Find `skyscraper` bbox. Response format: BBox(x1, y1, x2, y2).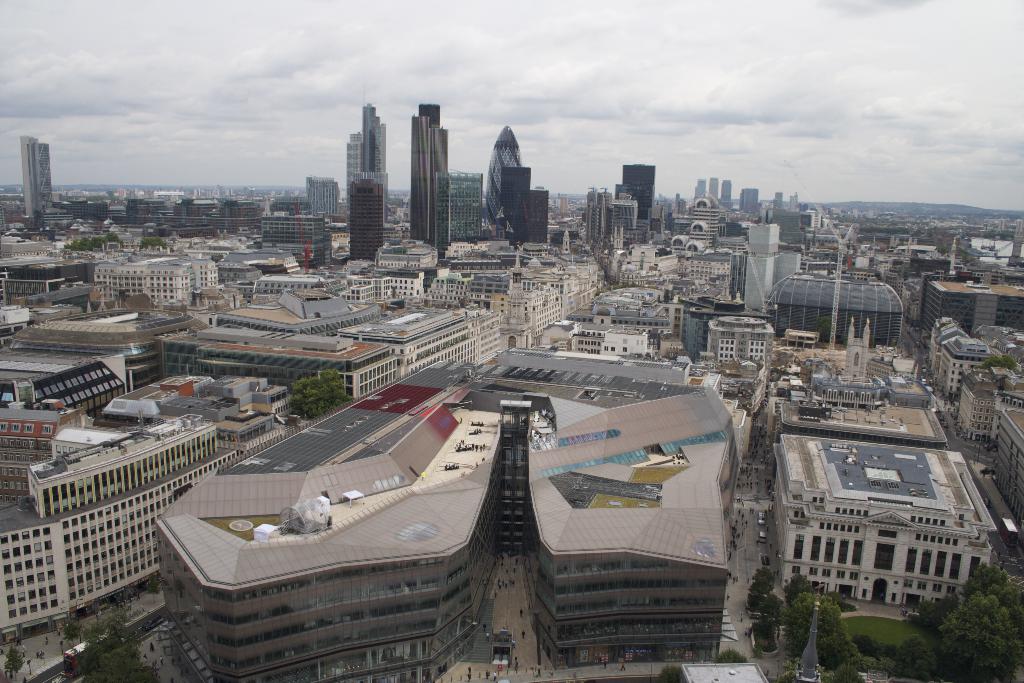
BBox(0, 406, 230, 639).
